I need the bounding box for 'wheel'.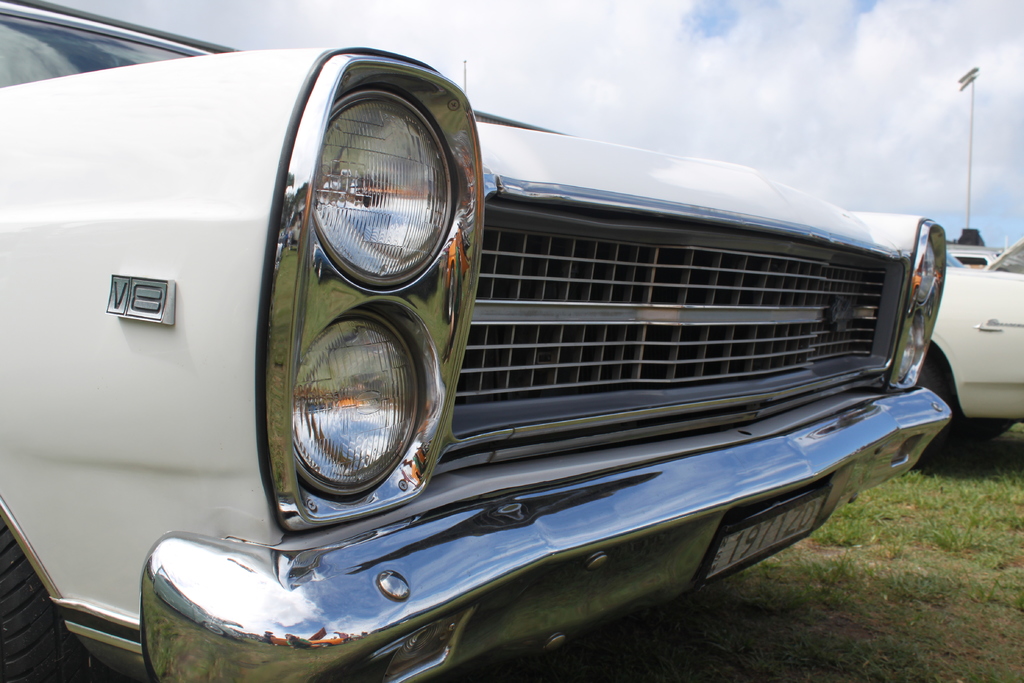
Here it is: 0, 509, 70, 682.
